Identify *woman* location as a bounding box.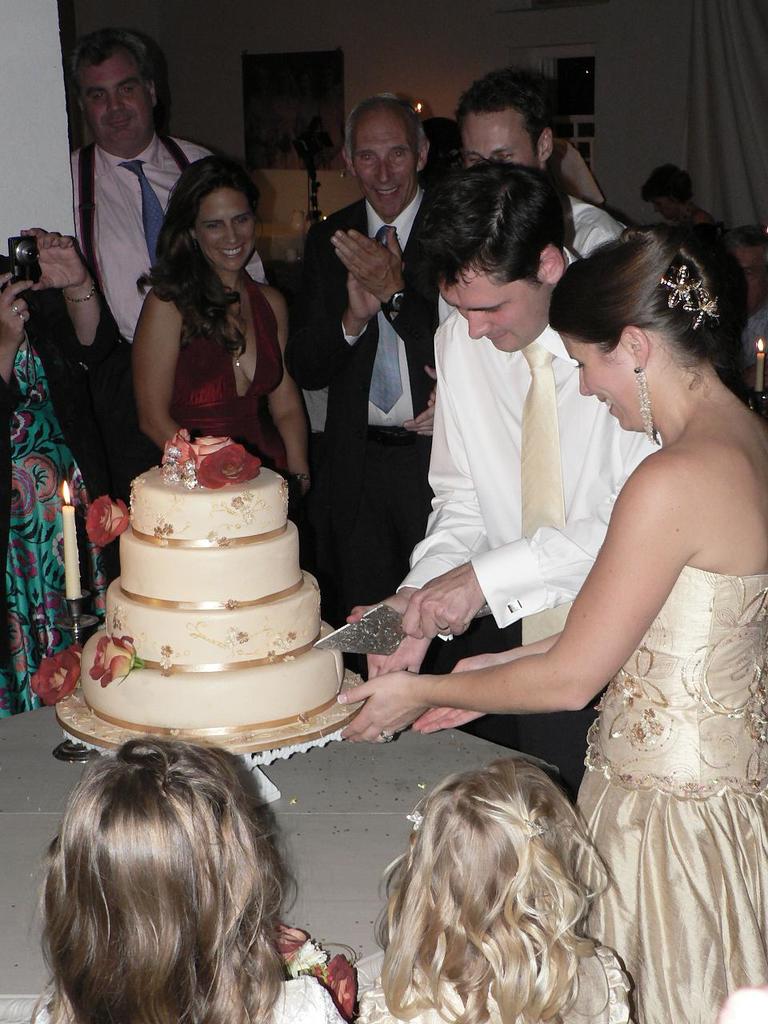
x1=335 y1=229 x2=767 y2=1023.
